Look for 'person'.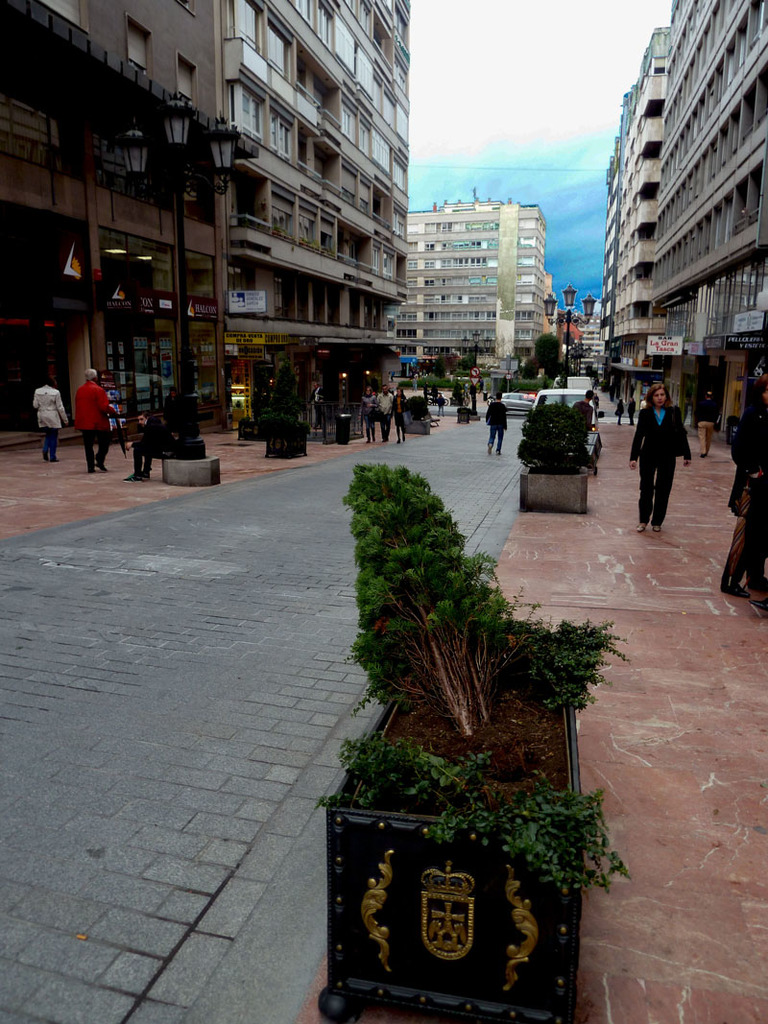
Found: (left=481, top=393, right=504, bottom=456).
